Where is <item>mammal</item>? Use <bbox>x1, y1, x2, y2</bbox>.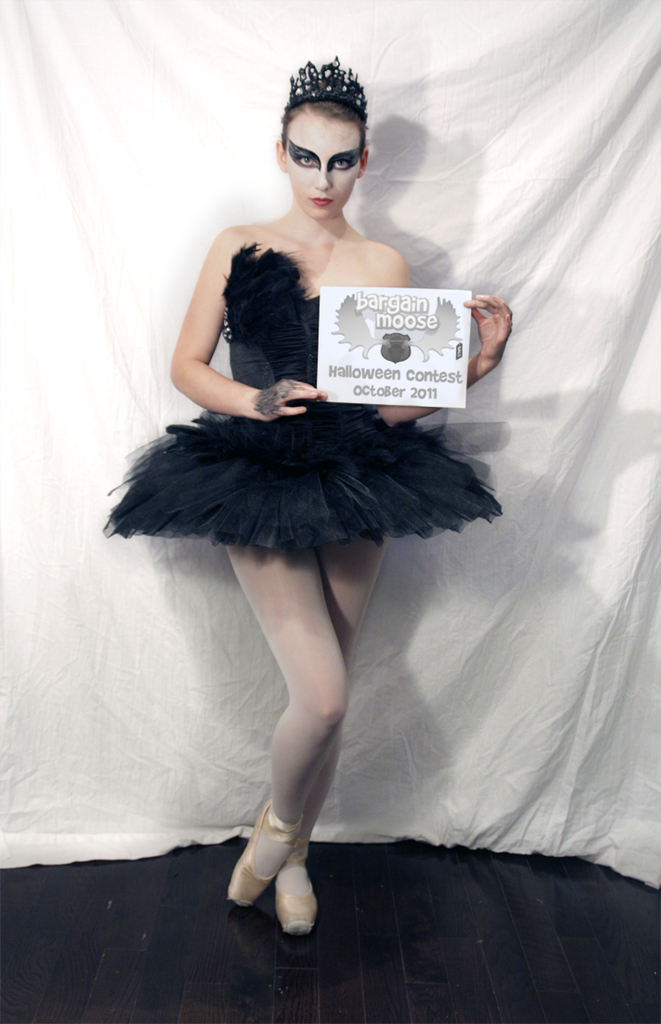
<bbox>121, 75, 498, 904</bbox>.
